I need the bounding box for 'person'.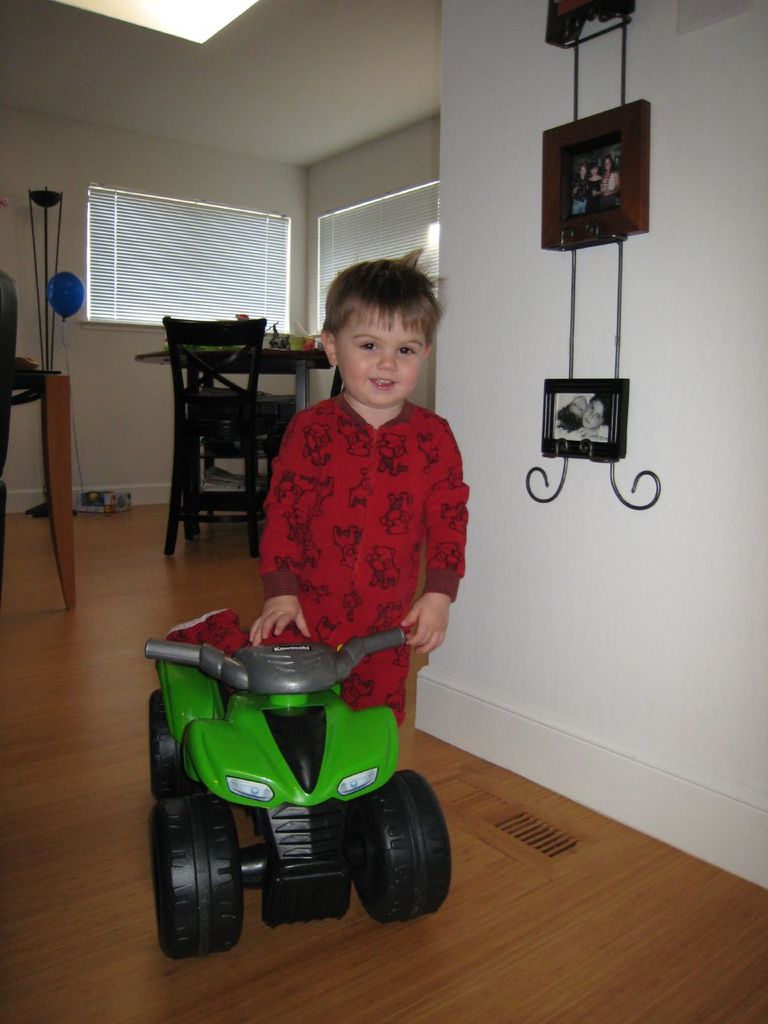
Here it is: bbox=(558, 391, 594, 432).
